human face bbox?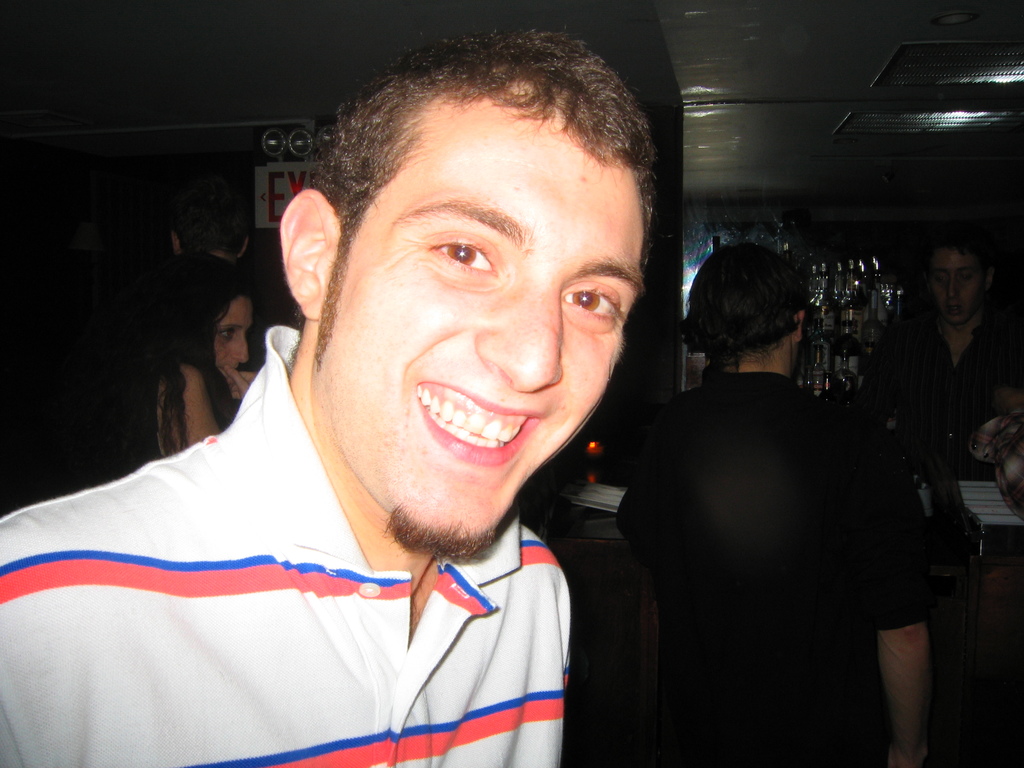
x1=936 y1=252 x2=970 y2=318
